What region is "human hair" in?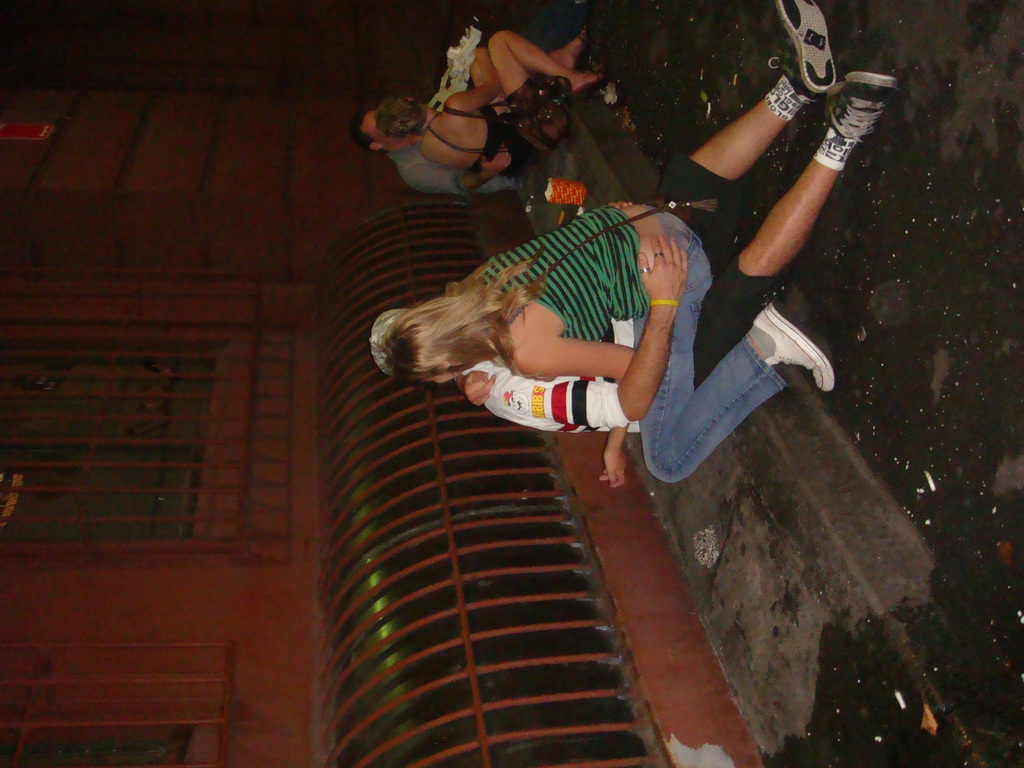
{"x1": 367, "y1": 98, "x2": 428, "y2": 135}.
